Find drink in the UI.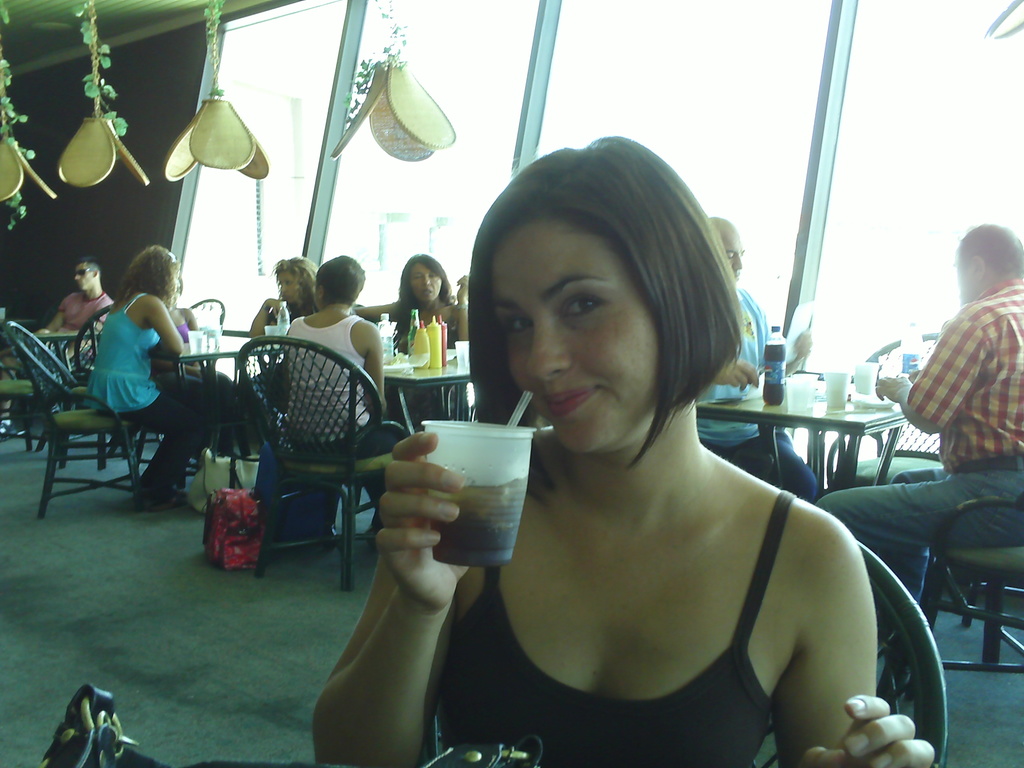
UI element at [x1=276, y1=299, x2=292, y2=337].
